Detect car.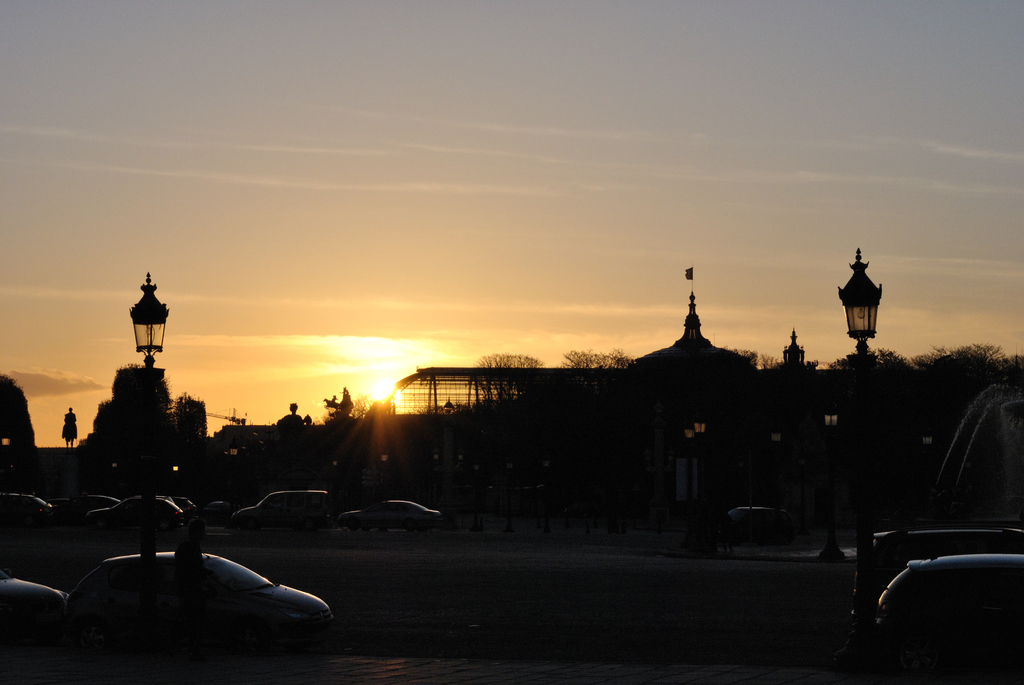
Detected at region(342, 500, 441, 534).
